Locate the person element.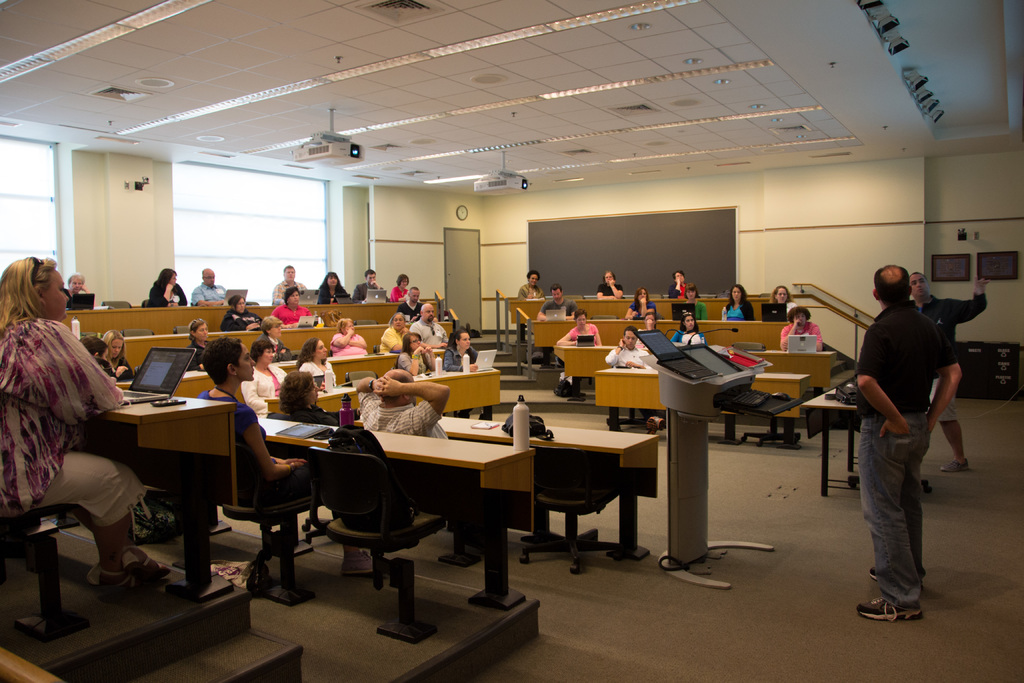
Element bbox: detection(386, 275, 410, 302).
